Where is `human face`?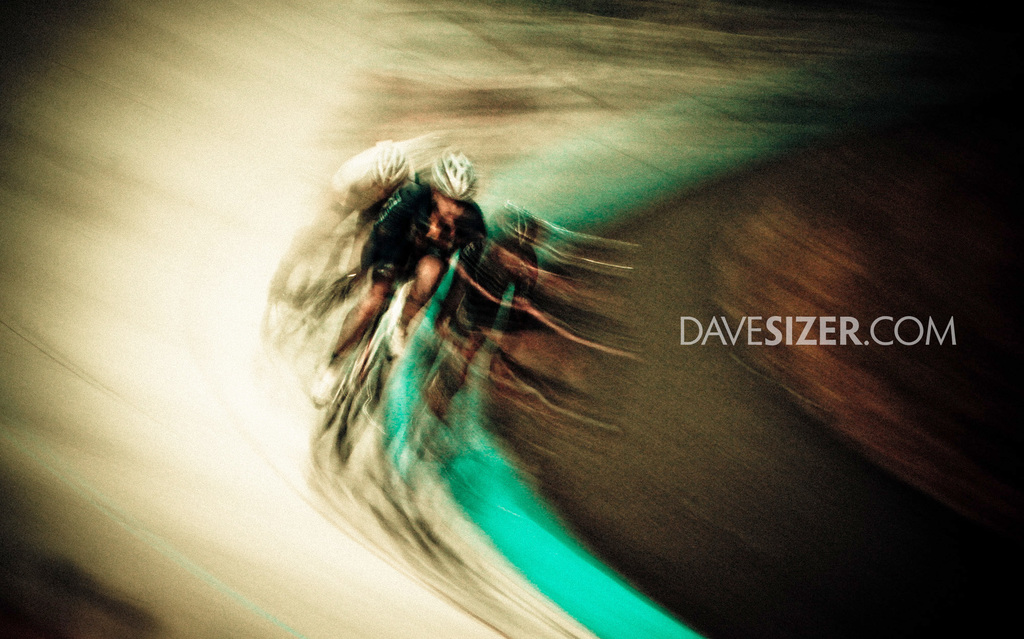
<region>436, 196, 461, 221</region>.
